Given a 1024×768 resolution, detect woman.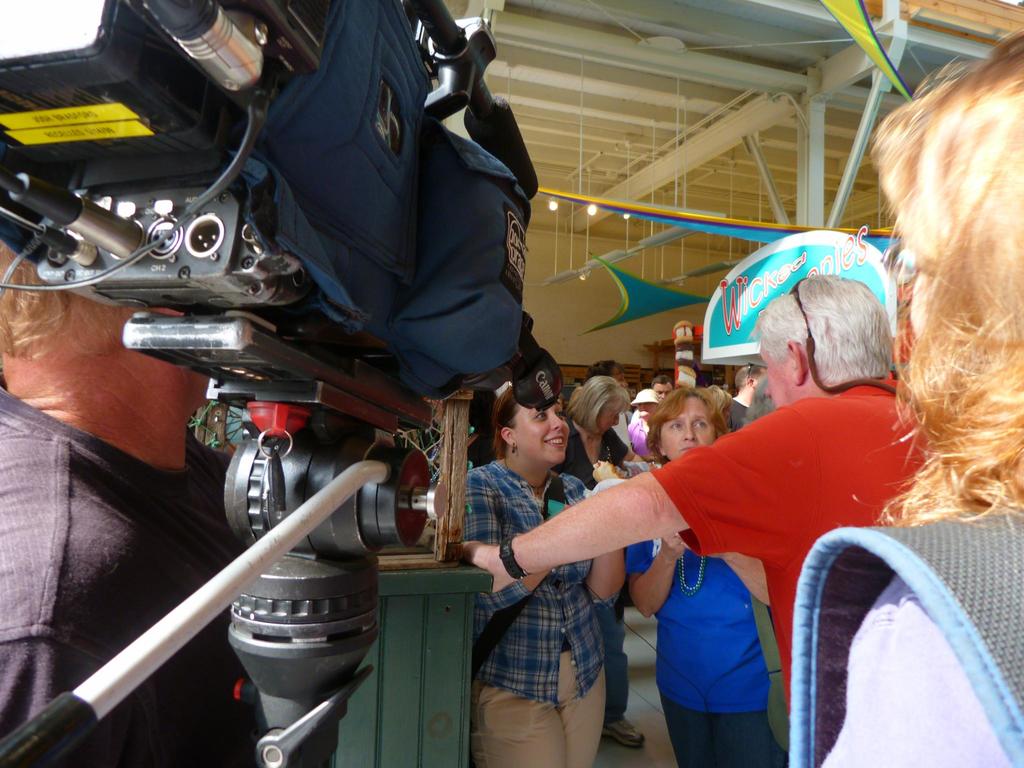
(left=634, top=389, right=664, bottom=463).
